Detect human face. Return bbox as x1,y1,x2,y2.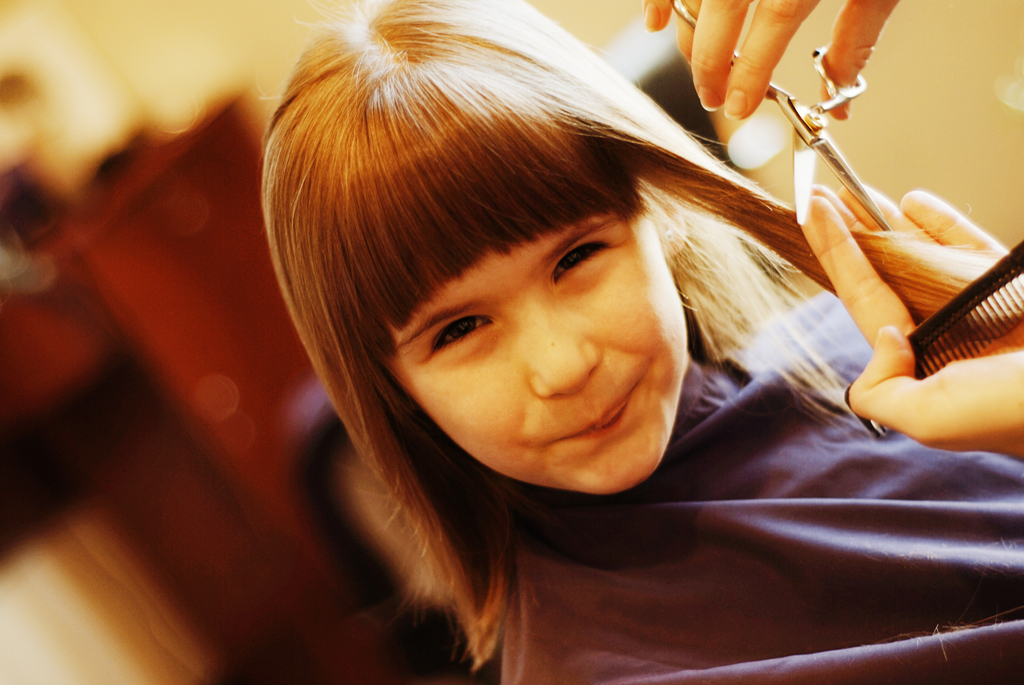
386,216,696,494.
